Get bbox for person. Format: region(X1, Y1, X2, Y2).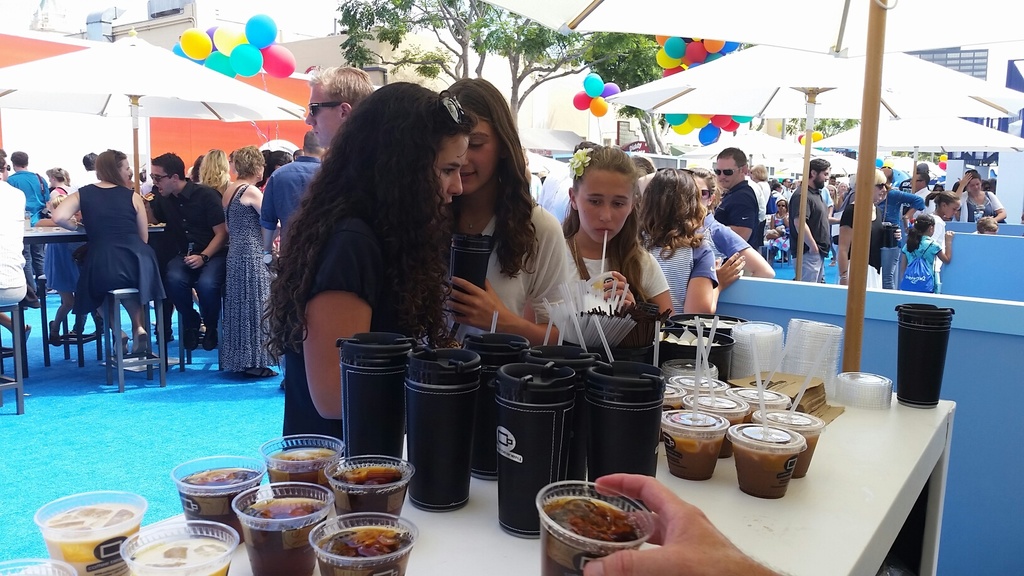
region(923, 186, 960, 277).
